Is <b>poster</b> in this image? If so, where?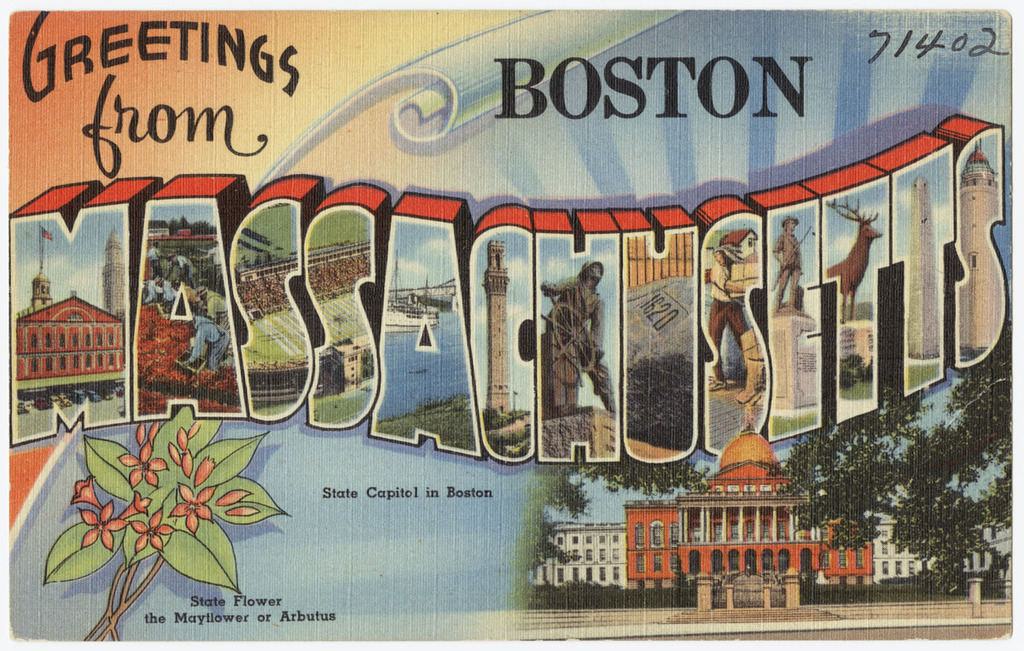
Yes, at 8 8 1011 650.
